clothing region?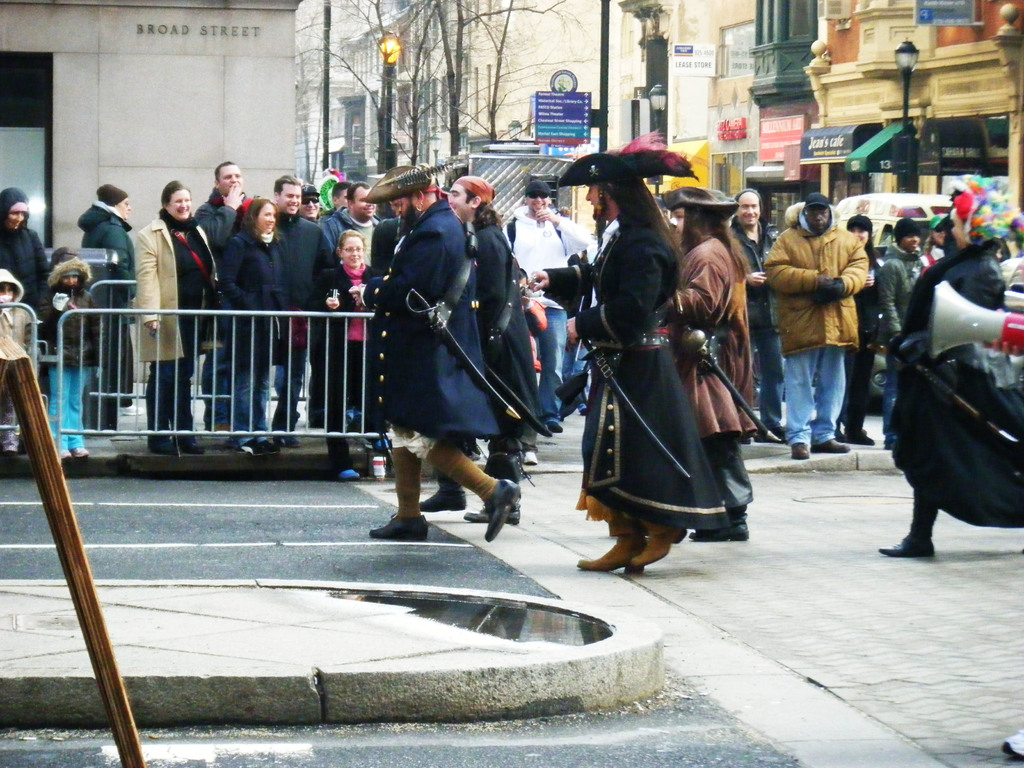
Rect(576, 175, 749, 558)
